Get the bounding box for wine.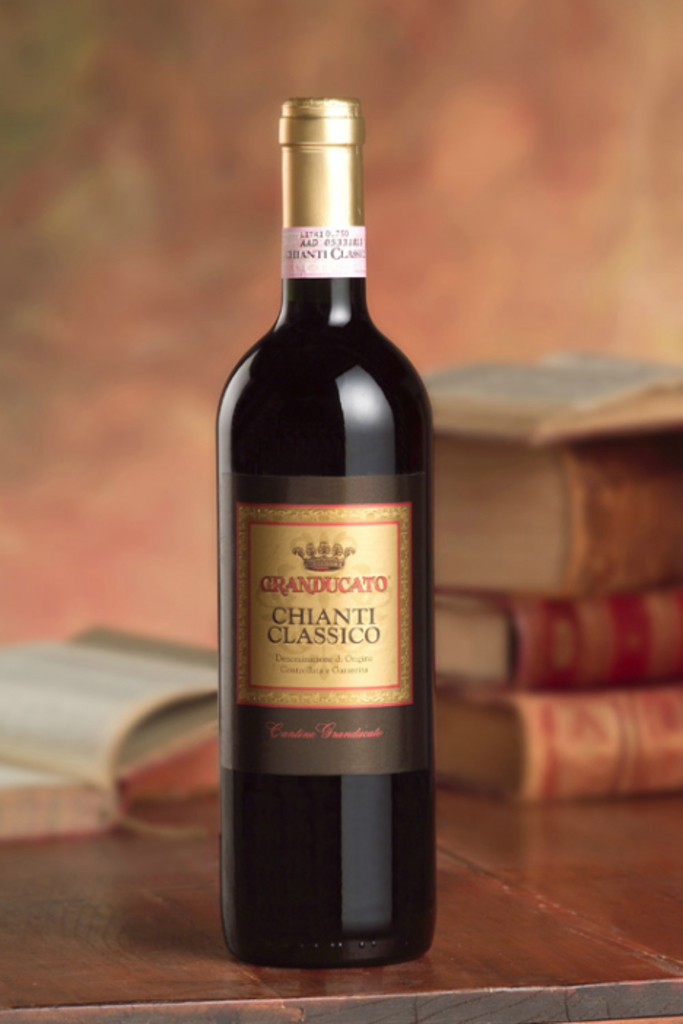
{"left": 210, "top": 98, "right": 439, "bottom": 979}.
